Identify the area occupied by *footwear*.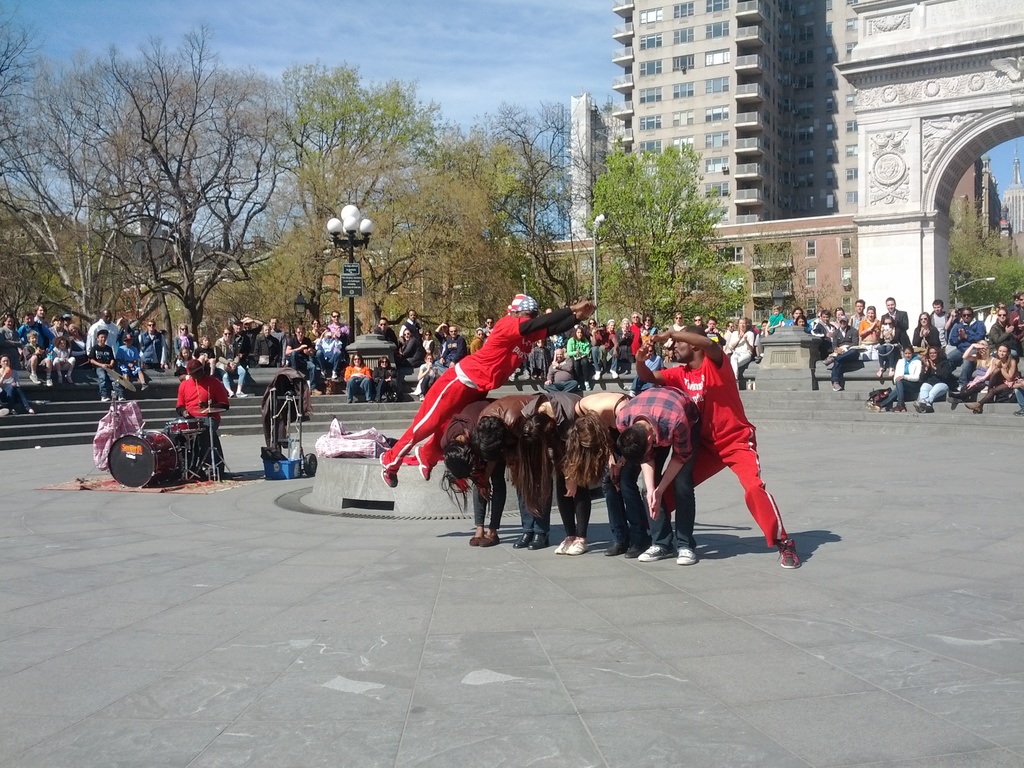
Area: [left=12, top=408, right=13, bottom=413].
